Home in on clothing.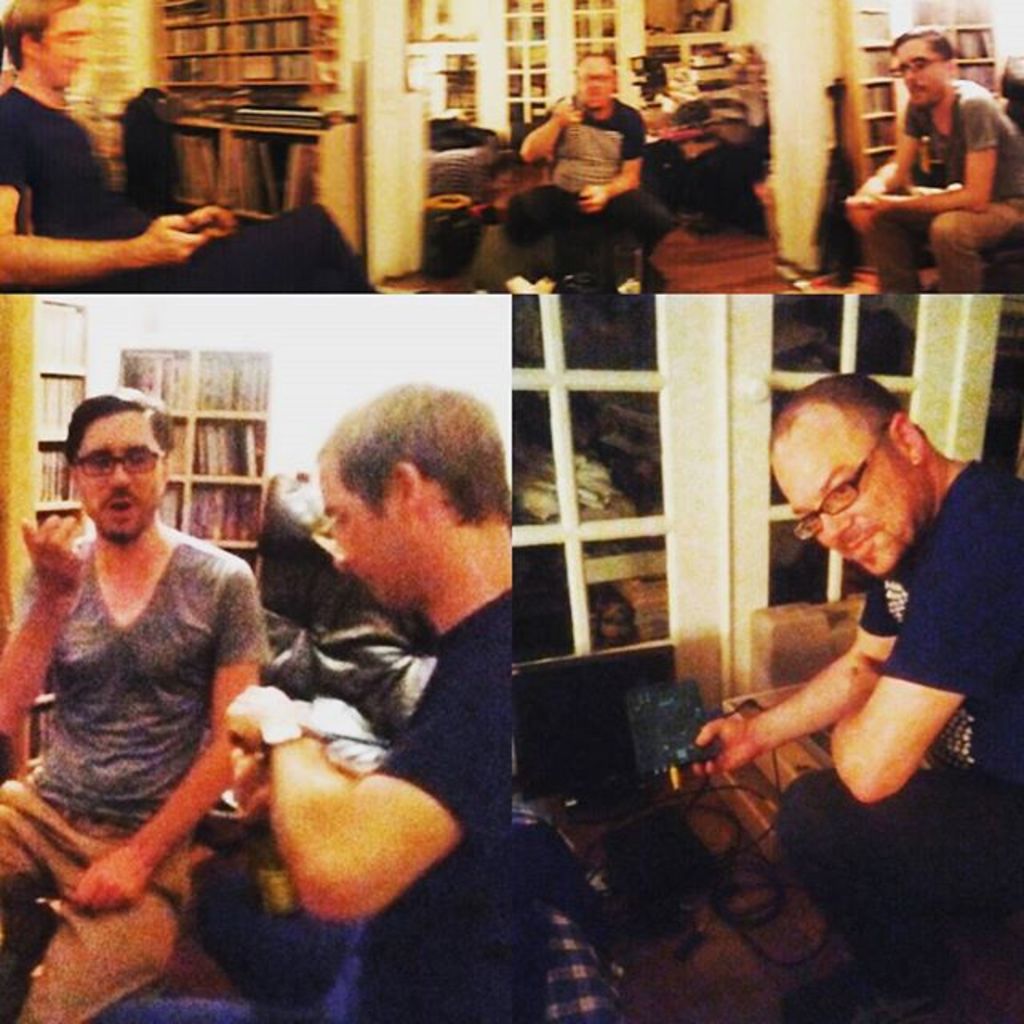
Homed in at crop(190, 610, 526, 1016).
